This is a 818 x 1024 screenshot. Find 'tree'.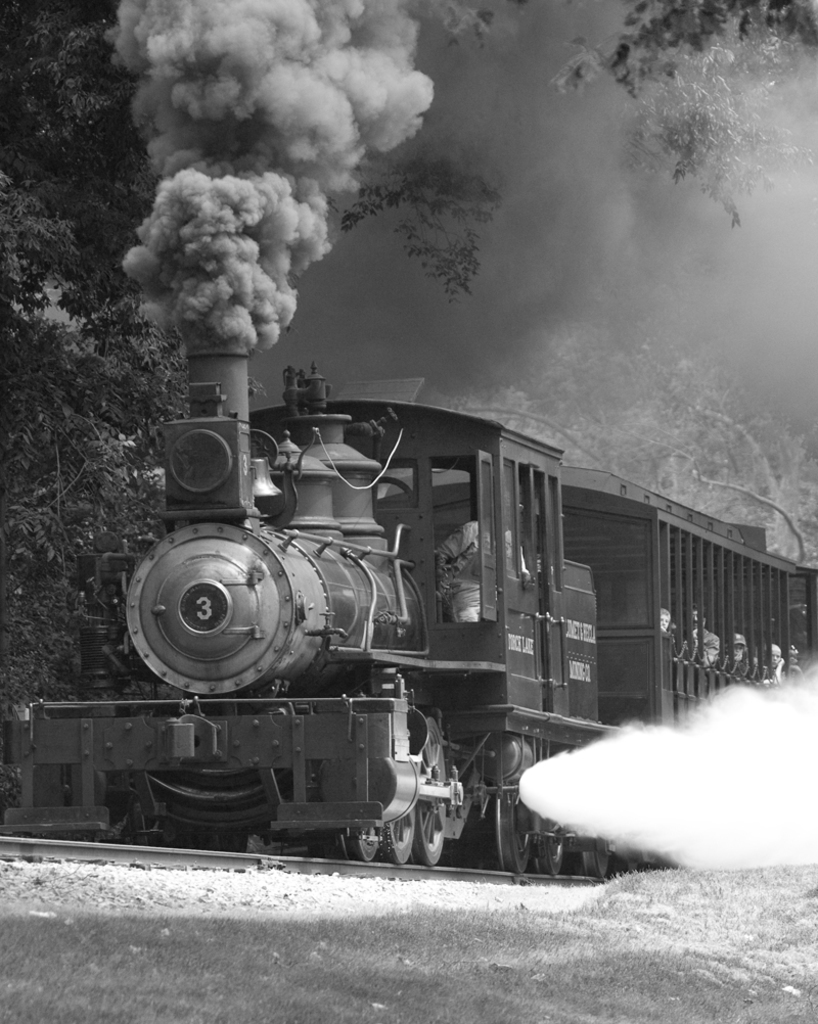
Bounding box: select_region(776, 338, 817, 445).
